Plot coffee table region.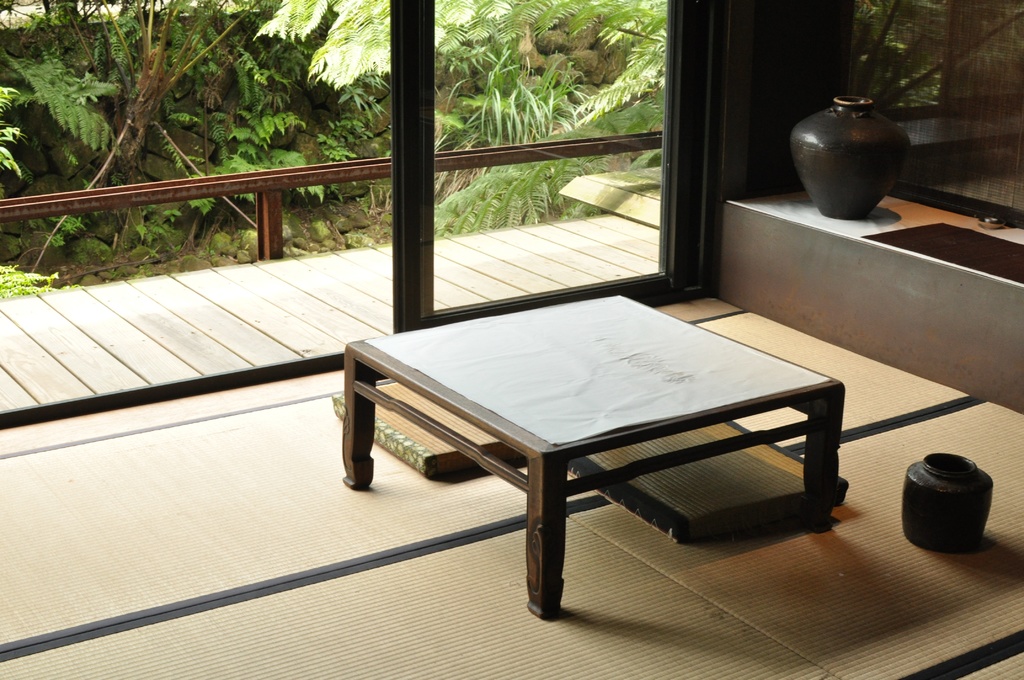
Plotted at 347:291:844:619.
